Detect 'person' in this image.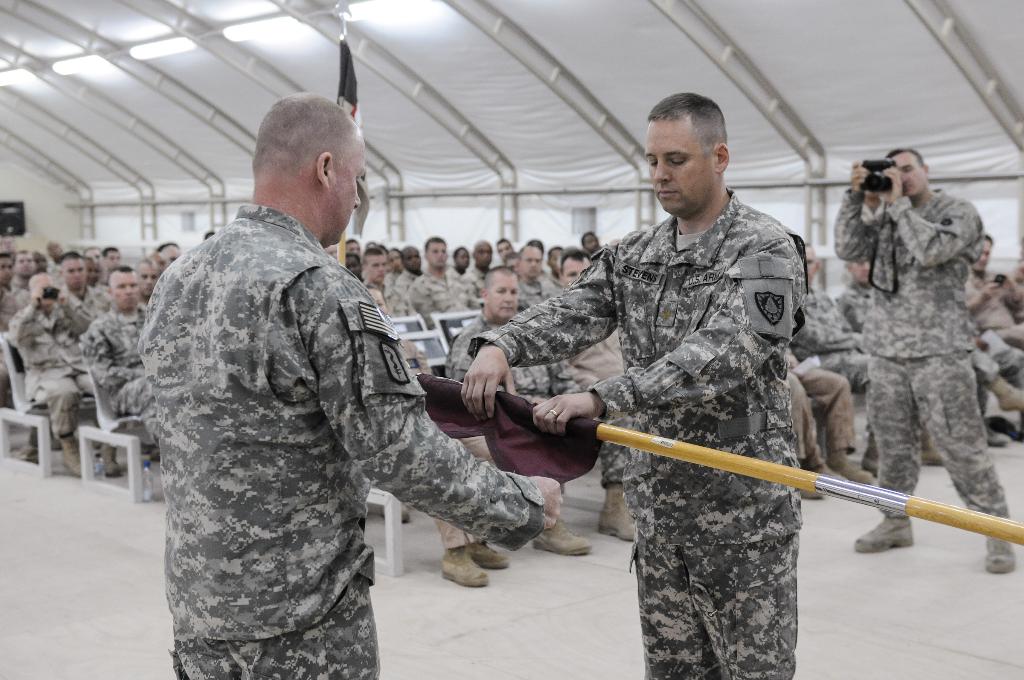
Detection: 360/282/510/588.
